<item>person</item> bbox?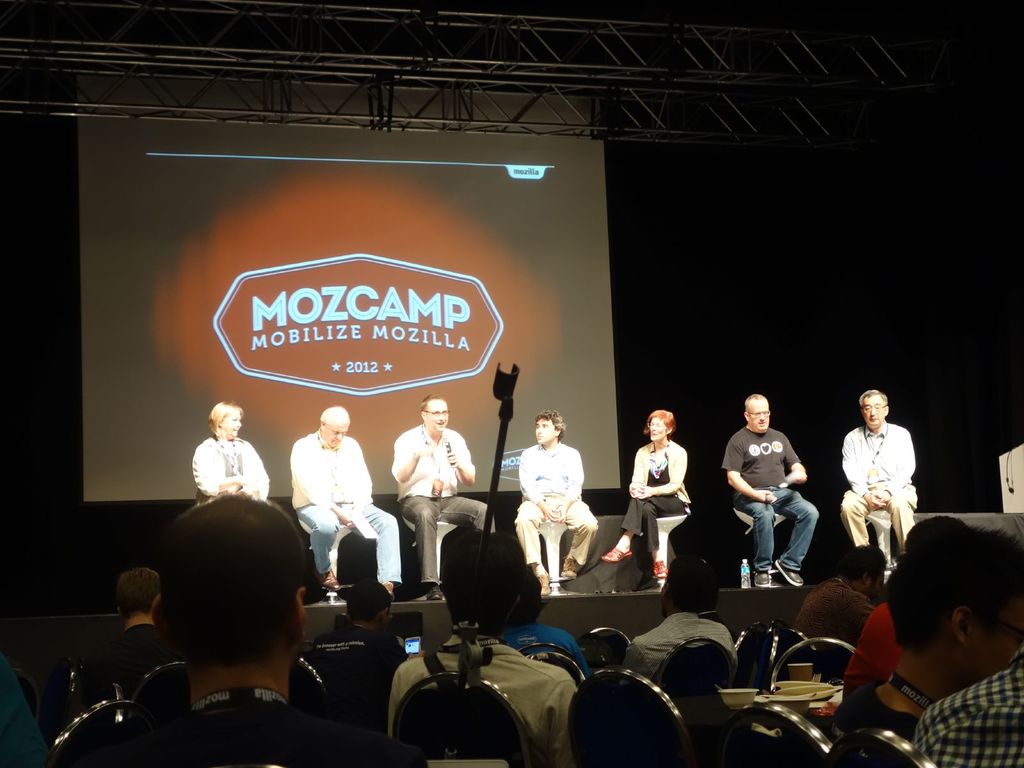
{"left": 509, "top": 408, "right": 600, "bottom": 600}
